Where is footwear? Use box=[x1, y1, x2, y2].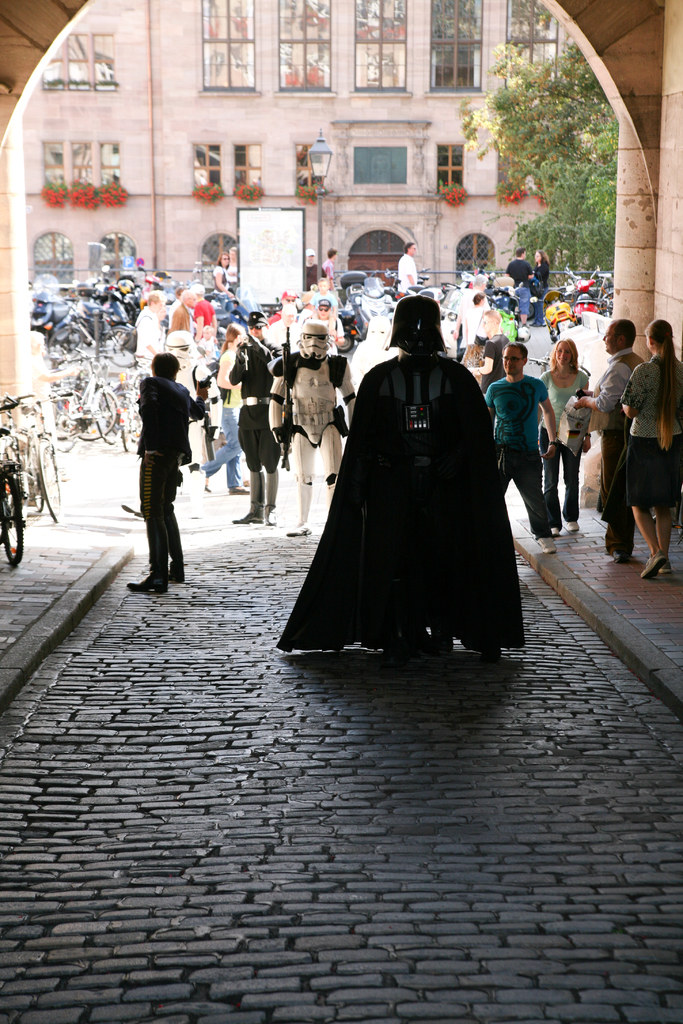
box=[563, 514, 580, 529].
